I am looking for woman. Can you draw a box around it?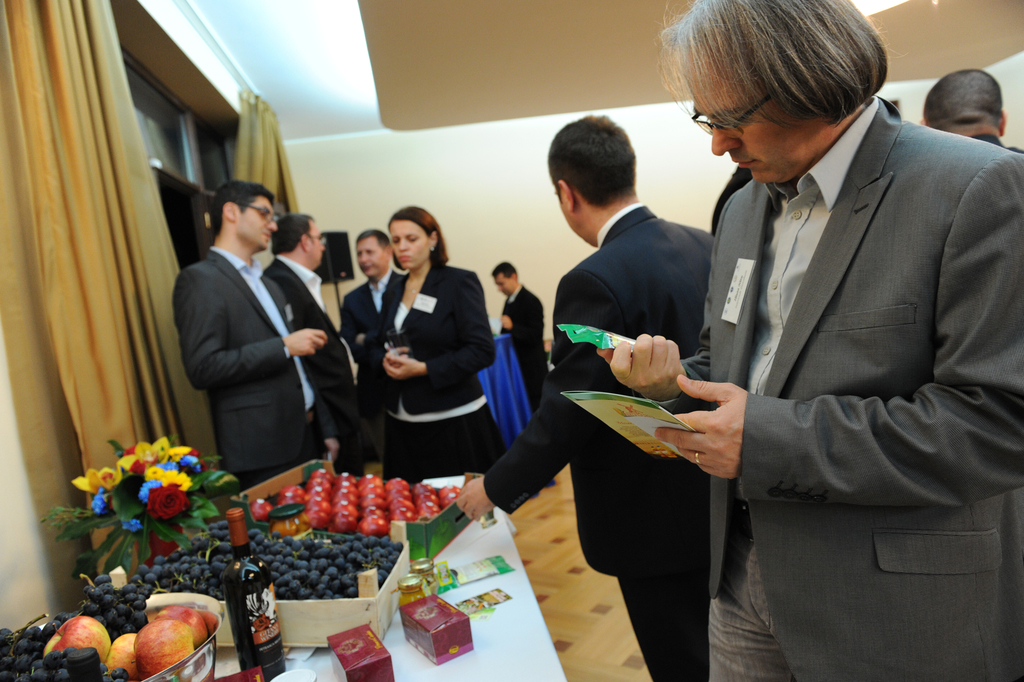
Sure, the bounding box is 356,178,525,545.
